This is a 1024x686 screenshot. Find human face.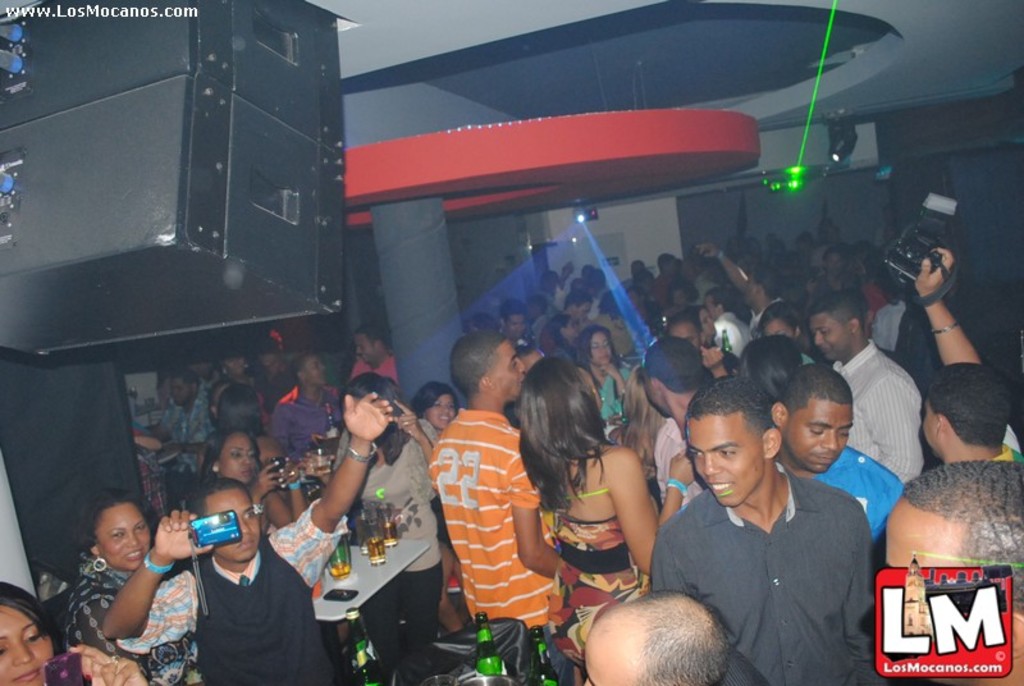
Bounding box: crop(664, 253, 680, 280).
